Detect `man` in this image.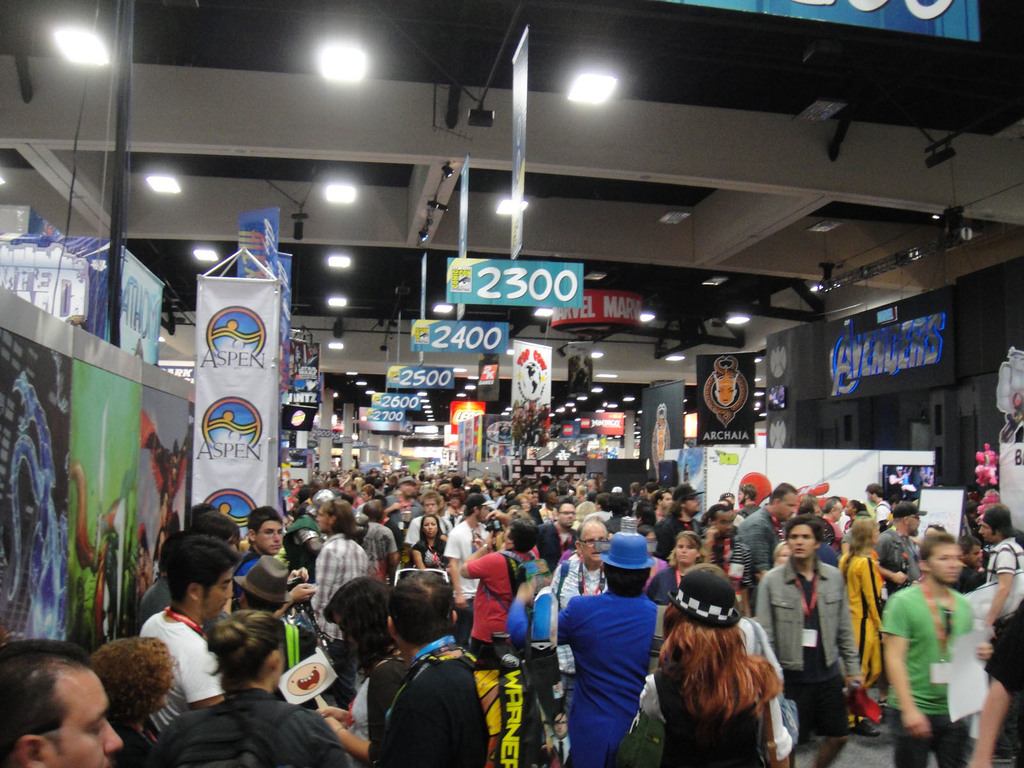
Detection: BBox(305, 502, 367, 642).
